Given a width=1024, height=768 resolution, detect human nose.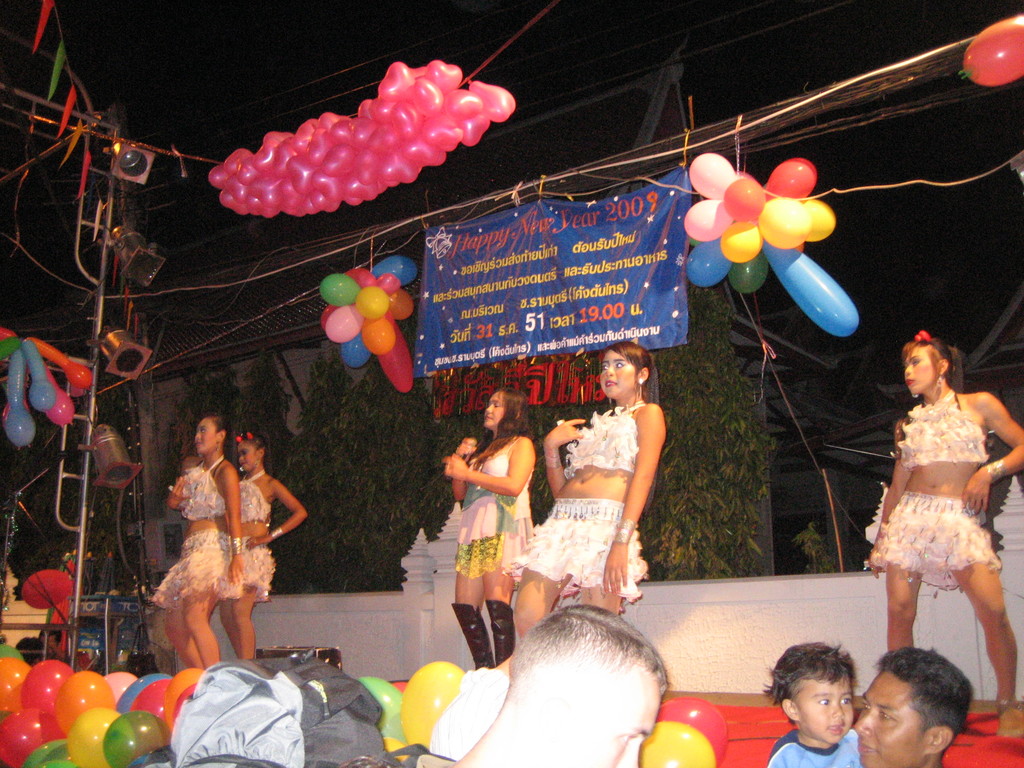
pyautogui.locateOnScreen(619, 740, 640, 767).
